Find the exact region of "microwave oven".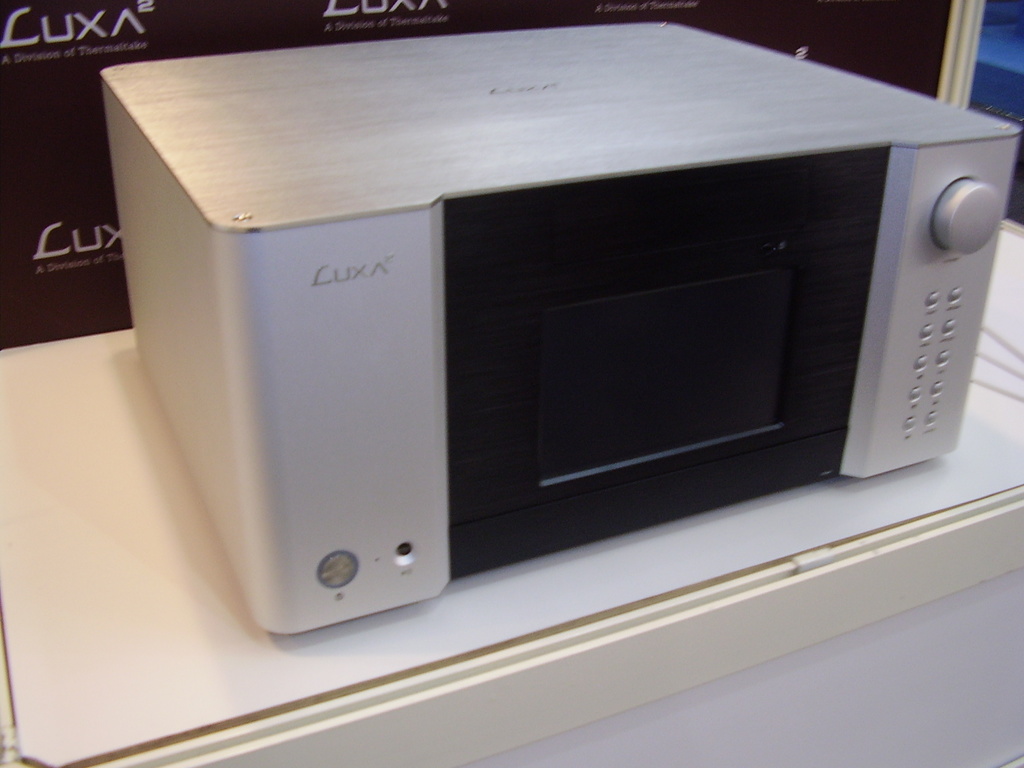
Exact region: crop(0, 0, 1007, 649).
